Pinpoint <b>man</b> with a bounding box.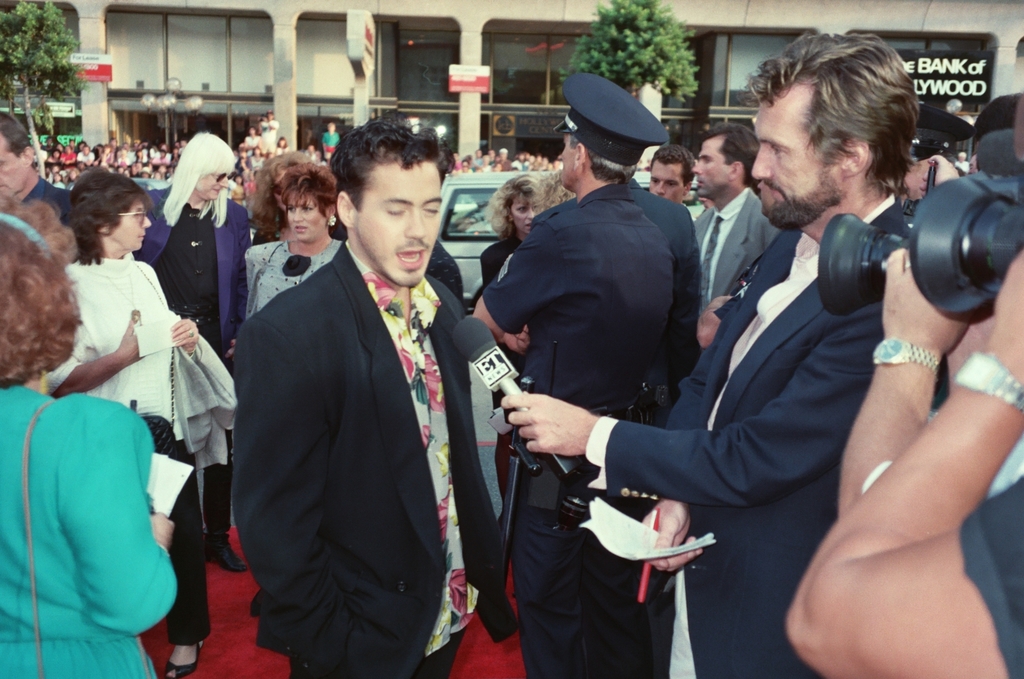
[left=120, top=141, right=135, bottom=164].
